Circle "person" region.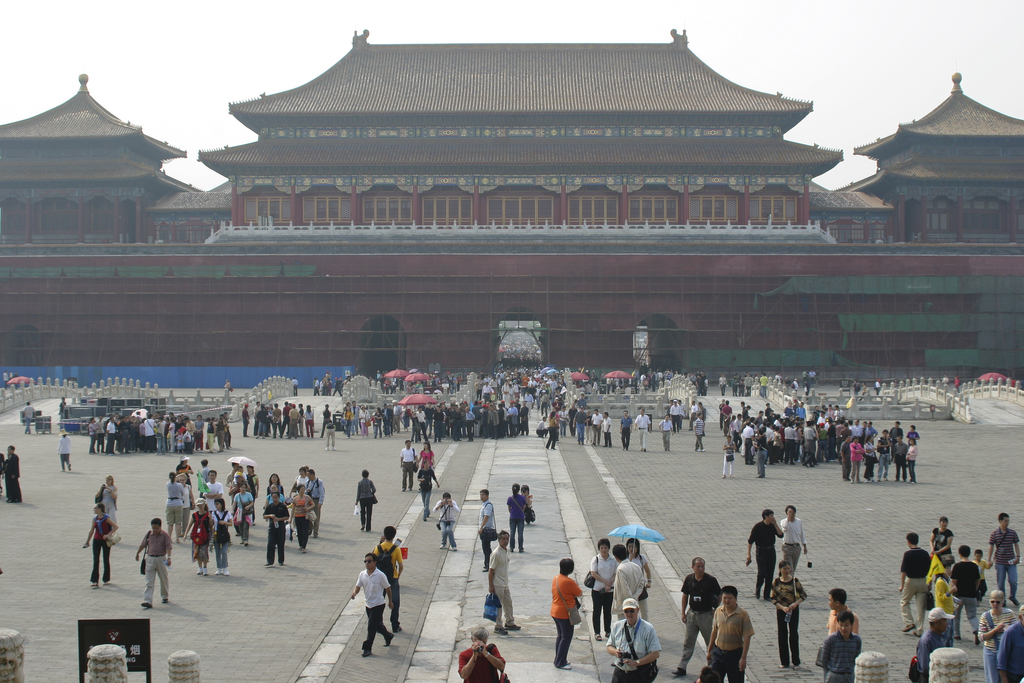
Region: locate(433, 488, 461, 551).
